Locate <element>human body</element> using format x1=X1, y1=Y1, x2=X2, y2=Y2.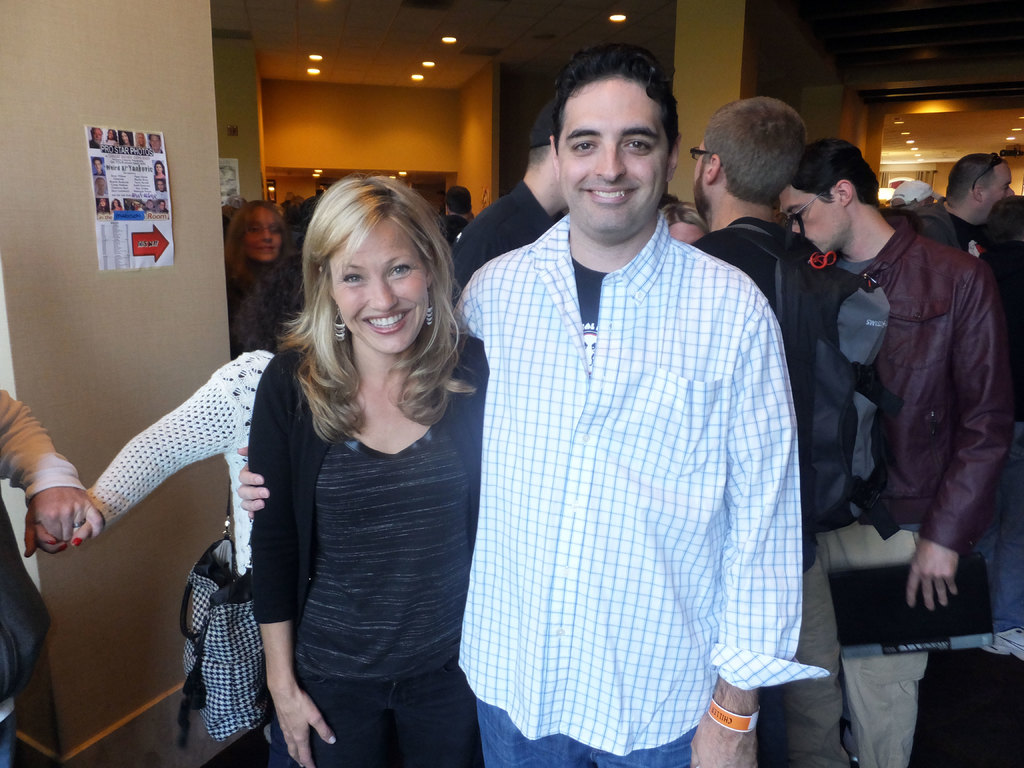
x1=222, y1=199, x2=298, y2=363.
